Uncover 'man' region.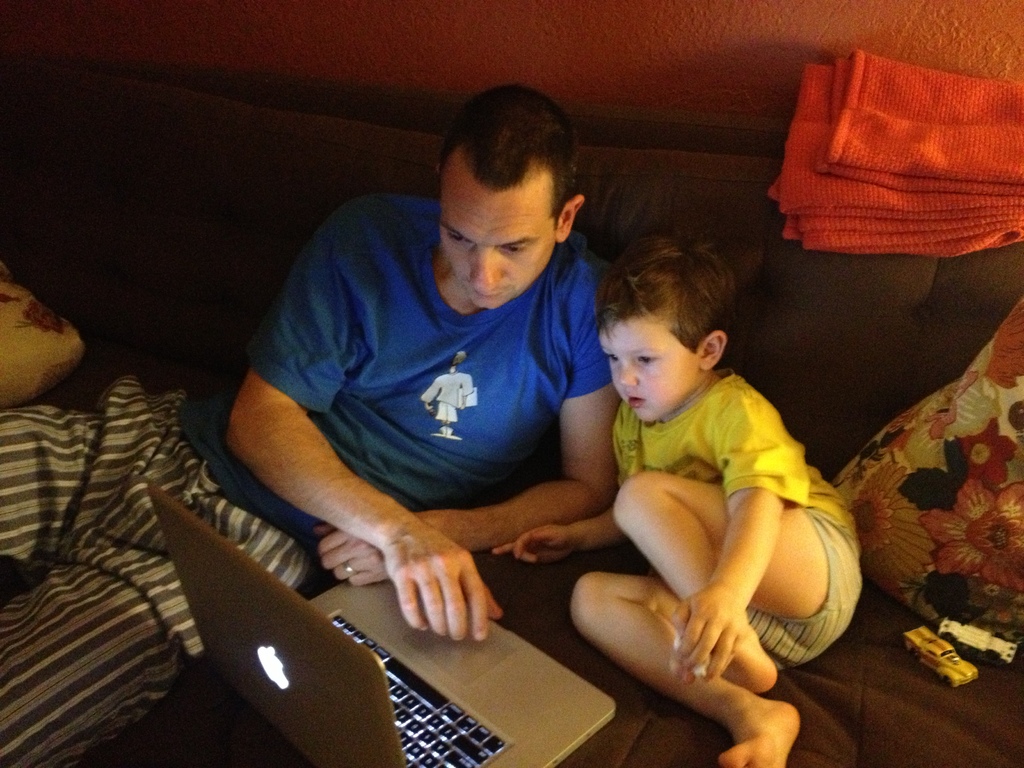
Uncovered: {"left": 0, "top": 77, "right": 615, "bottom": 762}.
